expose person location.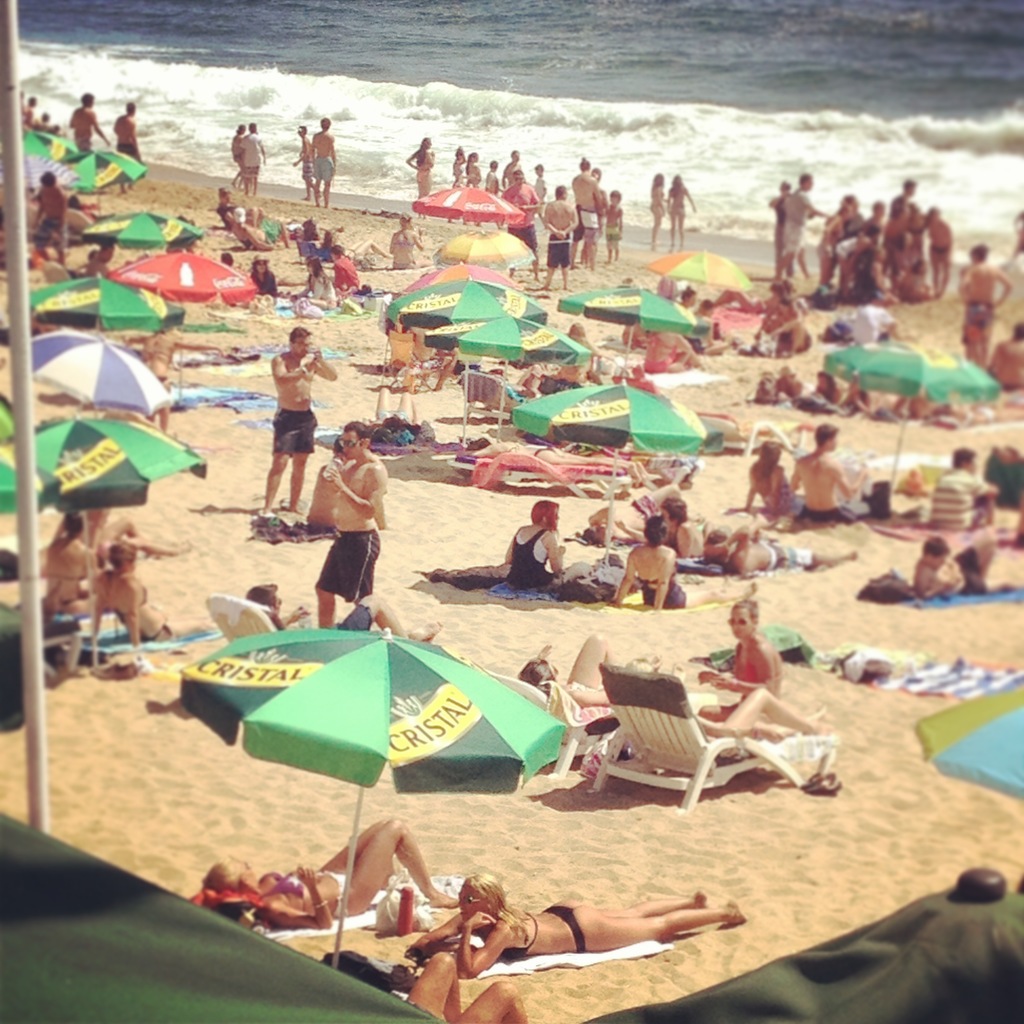
Exposed at x1=992, y1=313, x2=1023, y2=398.
